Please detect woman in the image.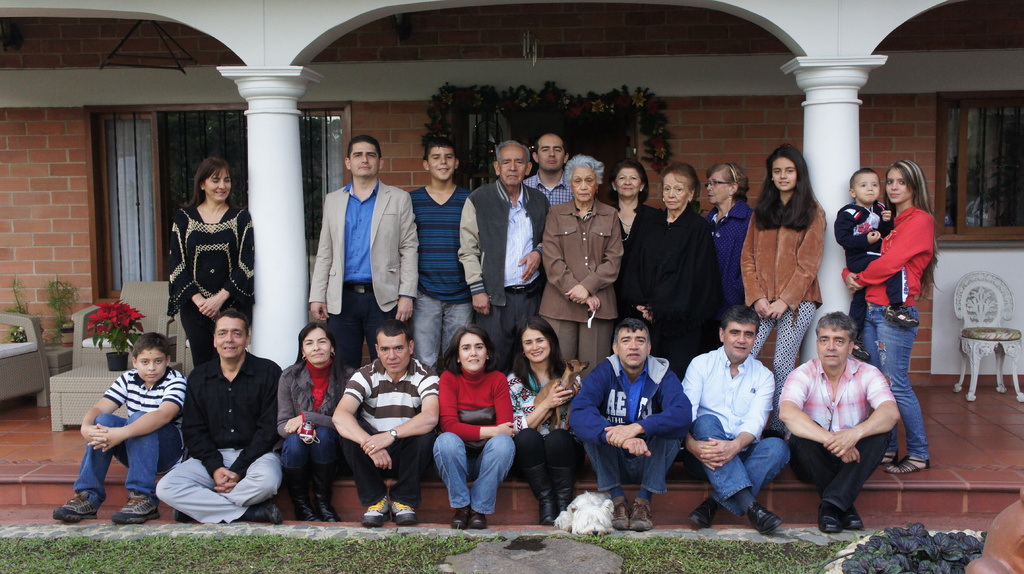
bbox(271, 324, 355, 523).
